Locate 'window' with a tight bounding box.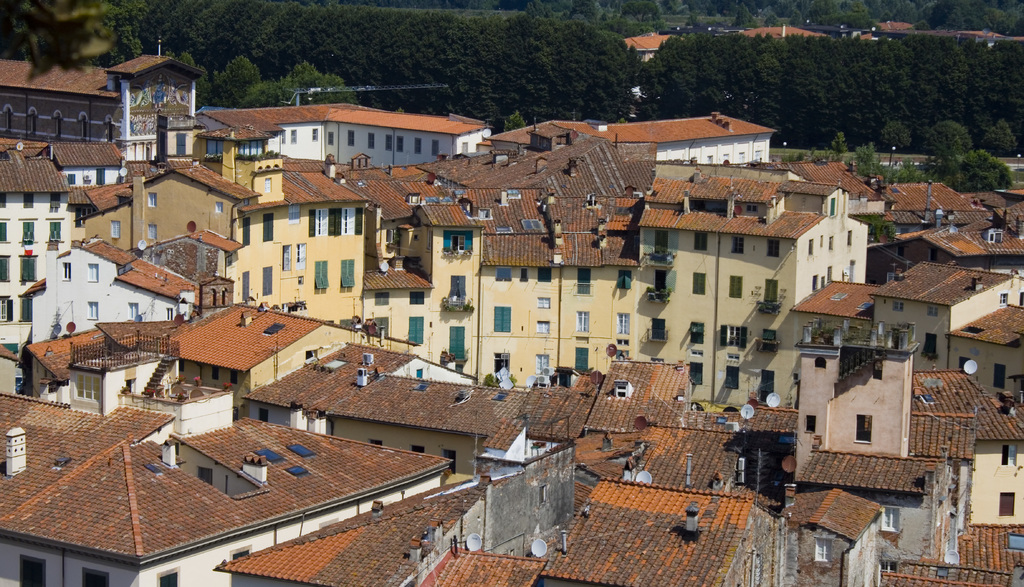
[175, 131, 193, 157].
